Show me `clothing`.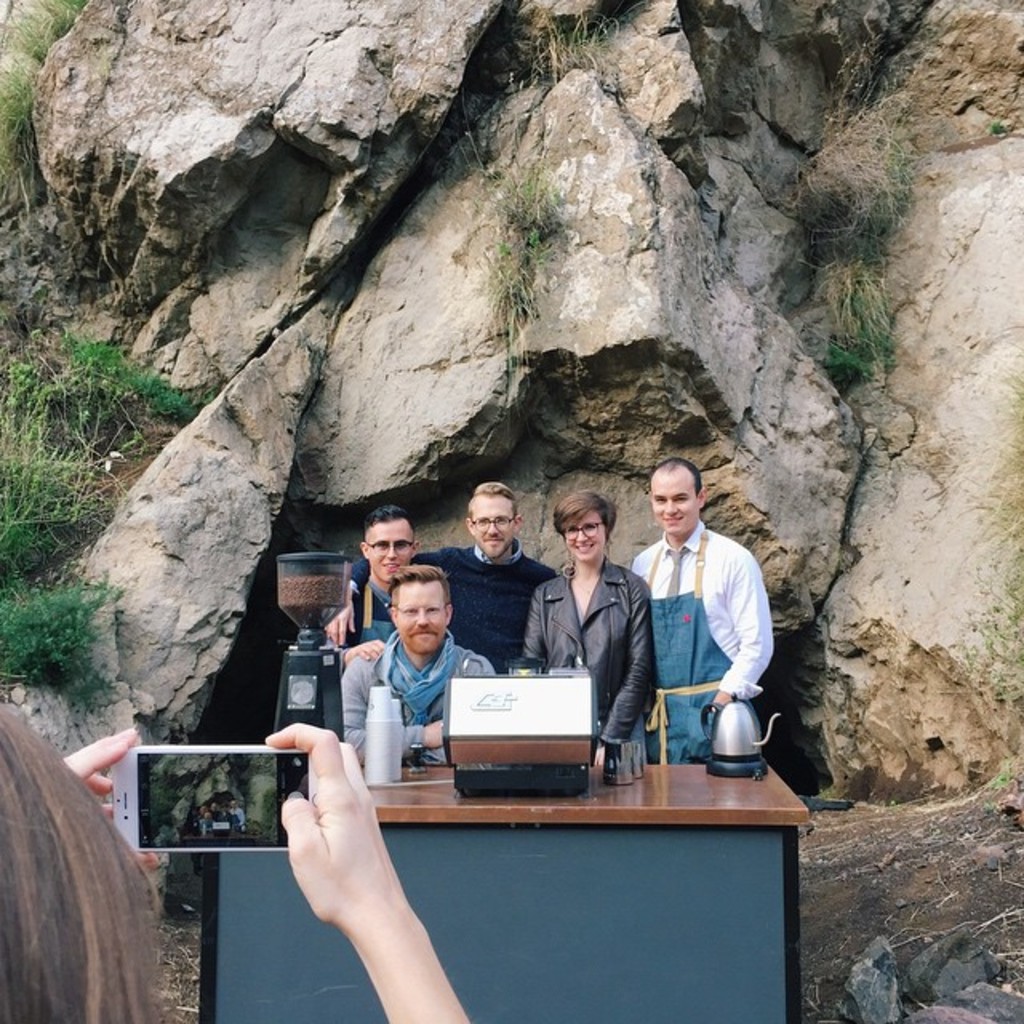
`clothing` is here: x1=510 y1=563 x2=667 y2=742.
